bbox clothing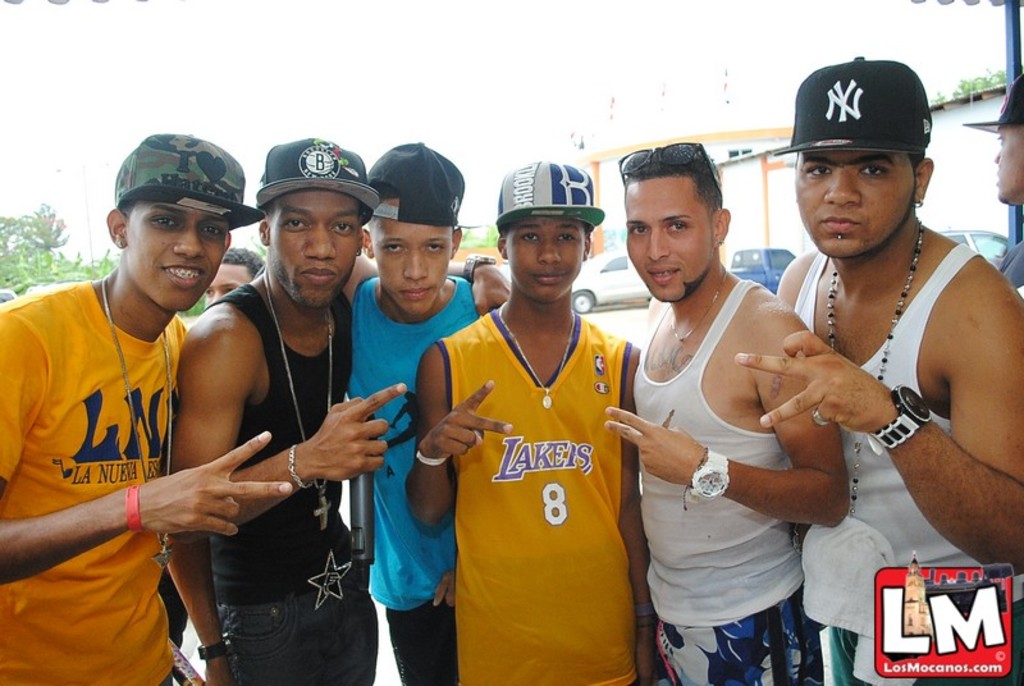
{"left": 0, "top": 262, "right": 1023, "bottom": 683}
